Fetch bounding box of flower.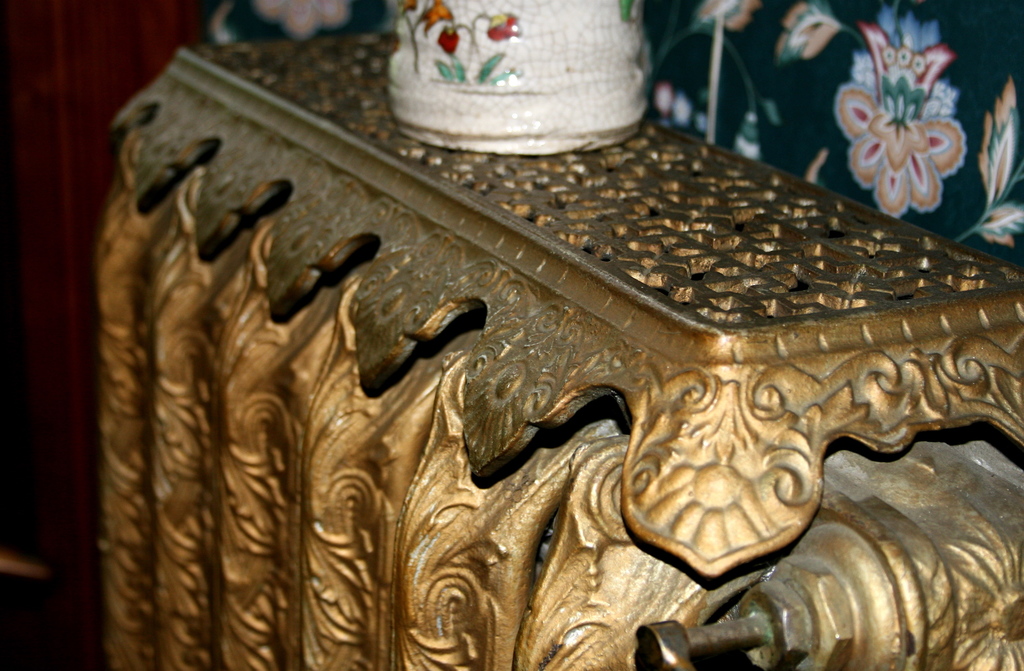
Bbox: x1=489, y1=13, x2=519, y2=40.
